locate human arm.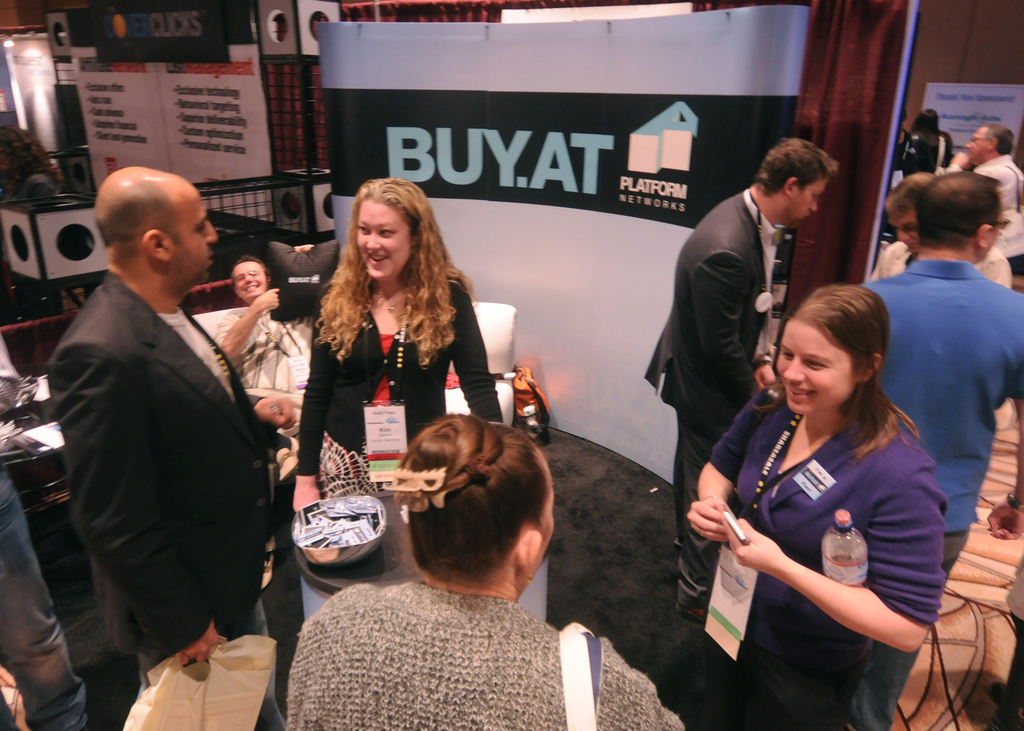
Bounding box: left=213, top=286, right=280, bottom=357.
